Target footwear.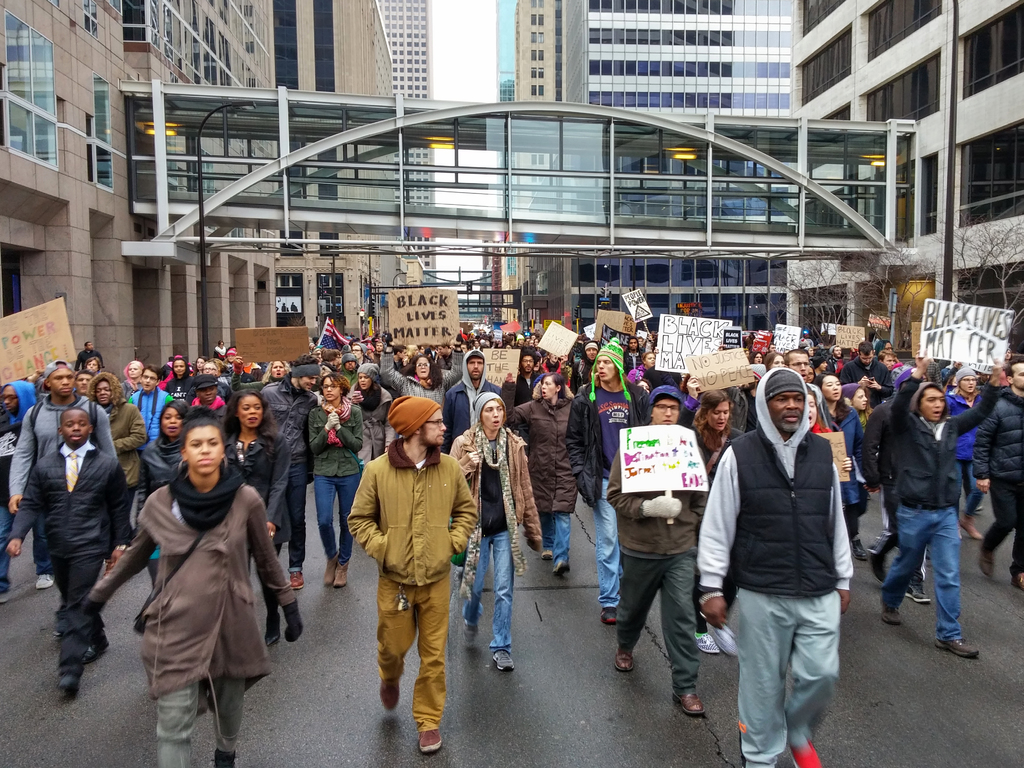
Target region: rect(56, 662, 80, 703).
